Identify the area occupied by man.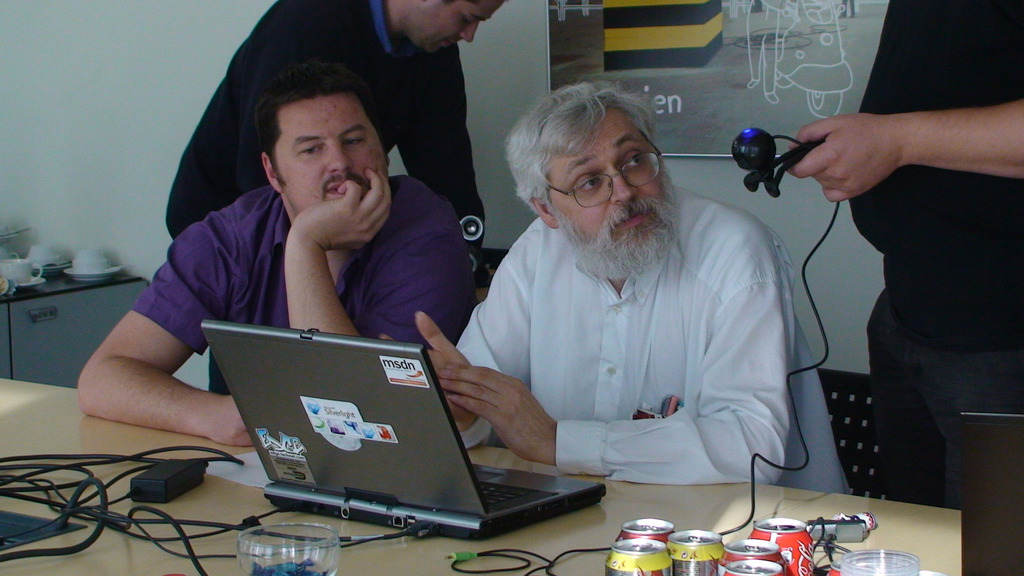
Area: crop(779, 0, 1023, 575).
